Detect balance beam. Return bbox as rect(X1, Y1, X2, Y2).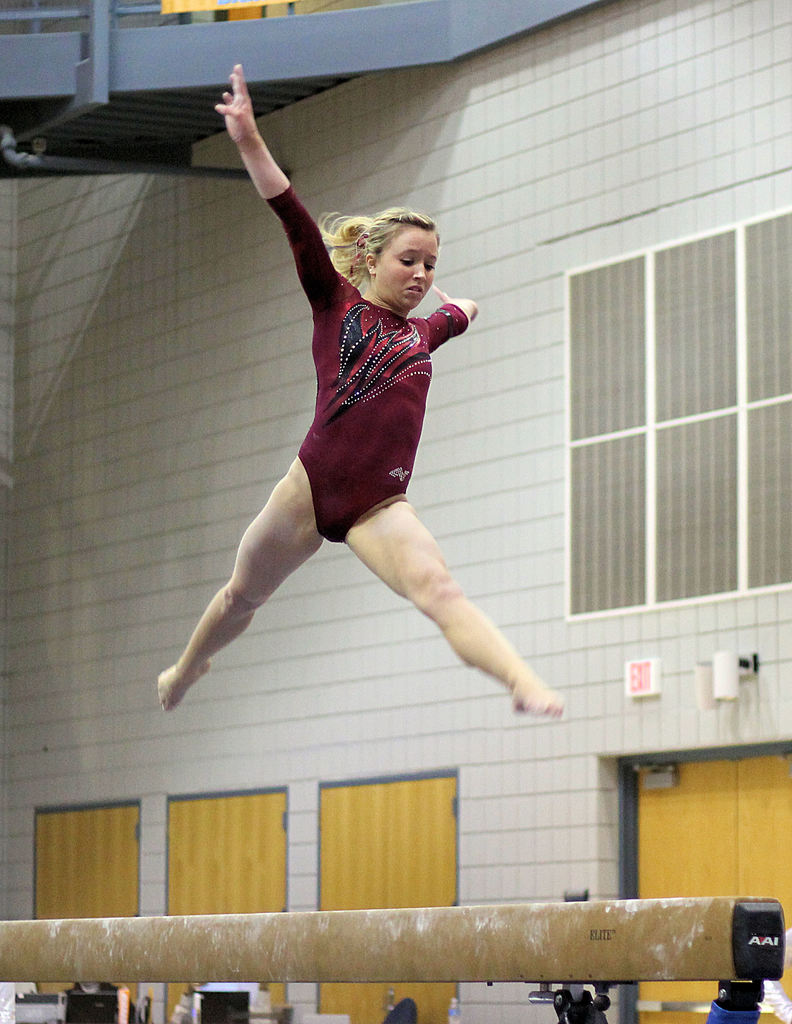
rect(0, 895, 786, 980).
